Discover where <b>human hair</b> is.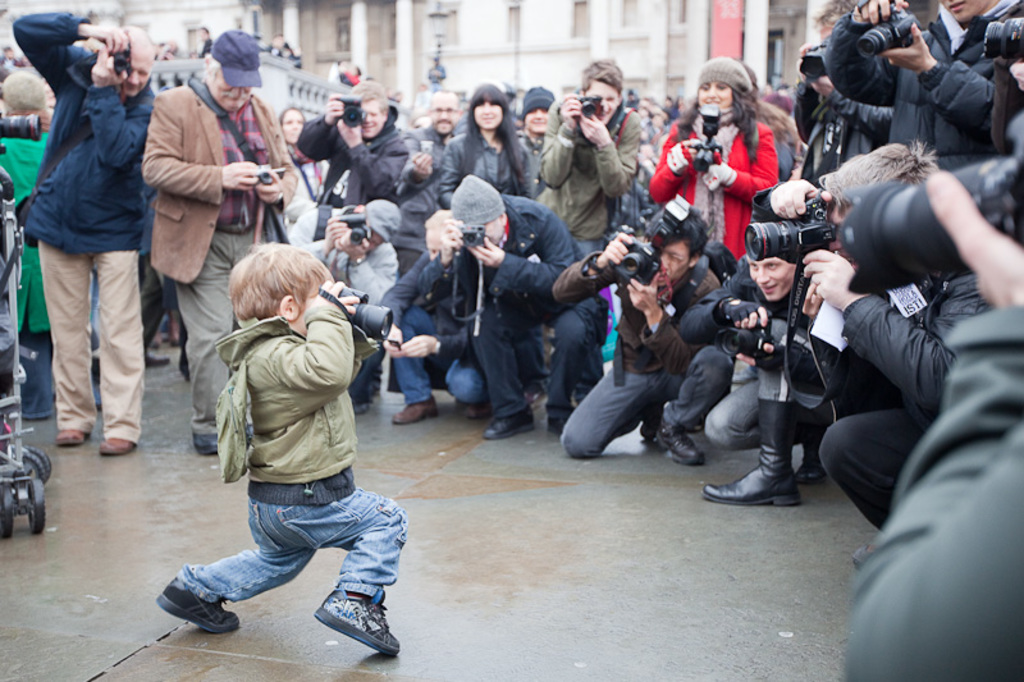
Discovered at select_region(212, 234, 311, 335).
